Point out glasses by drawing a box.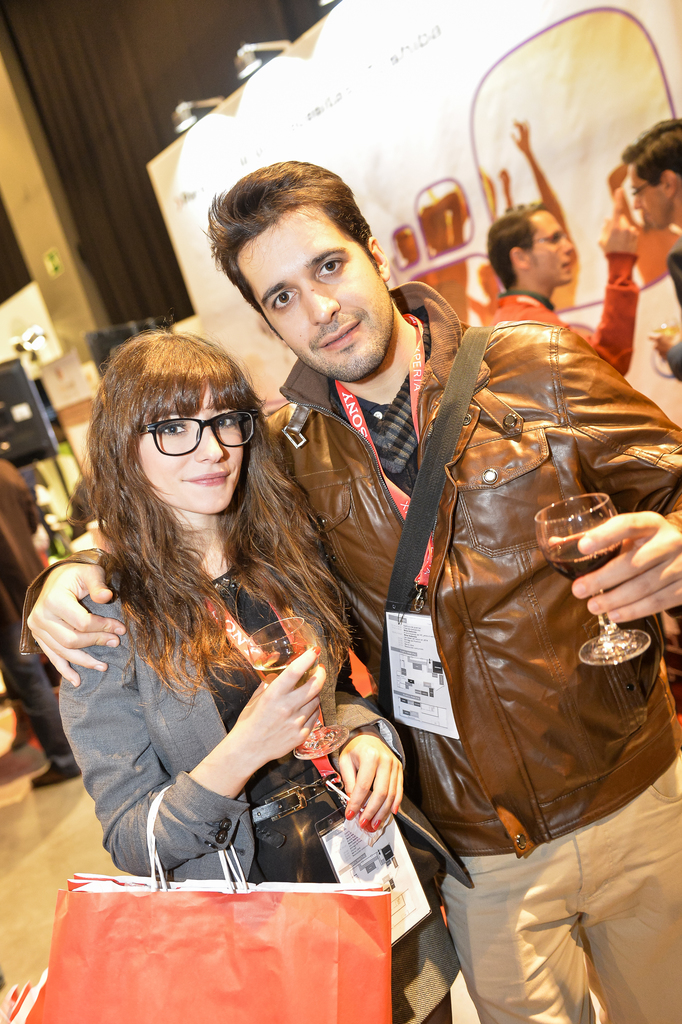
[631, 184, 652, 196].
